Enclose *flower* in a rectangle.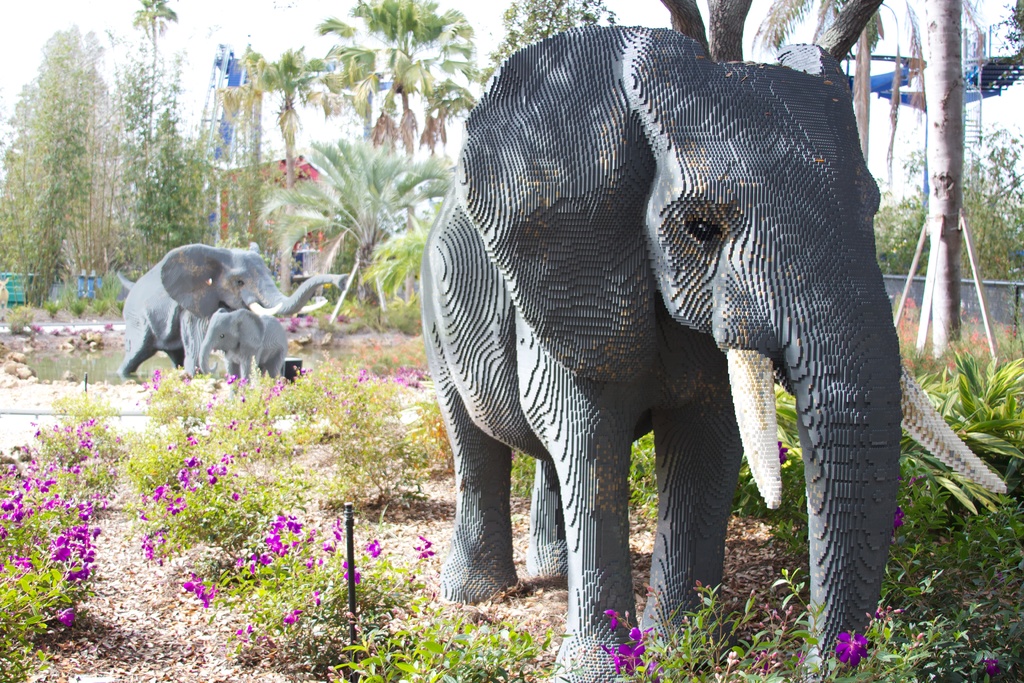
select_region(834, 627, 868, 664).
